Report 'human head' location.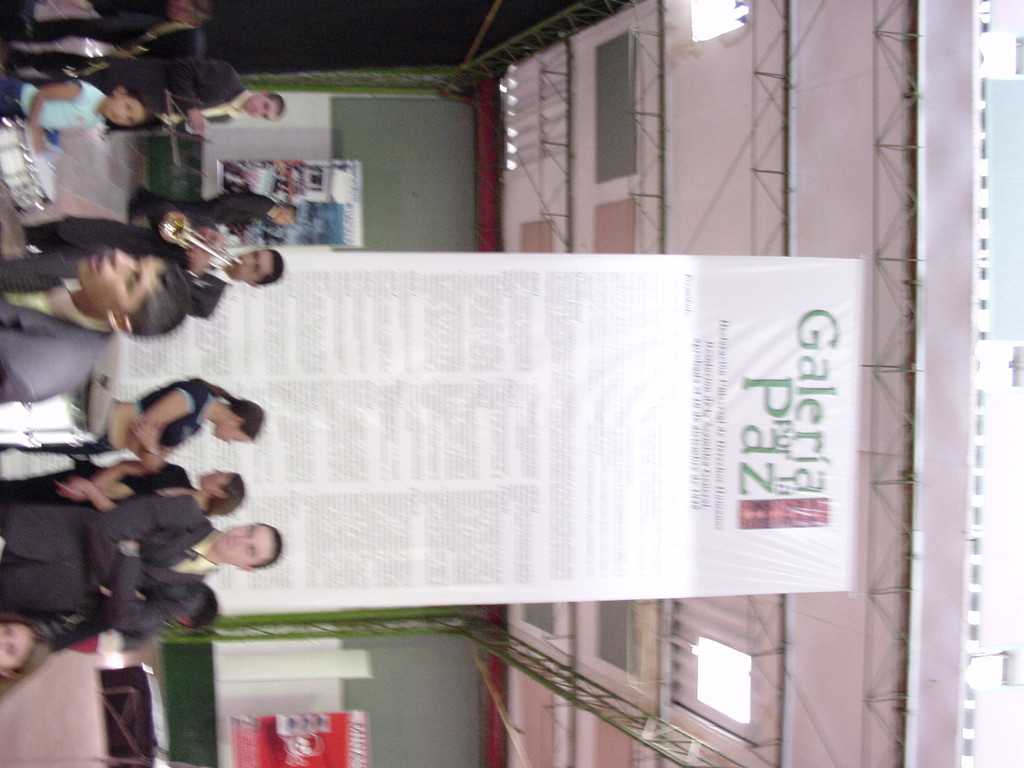
Report: (x1=104, y1=85, x2=159, y2=130).
